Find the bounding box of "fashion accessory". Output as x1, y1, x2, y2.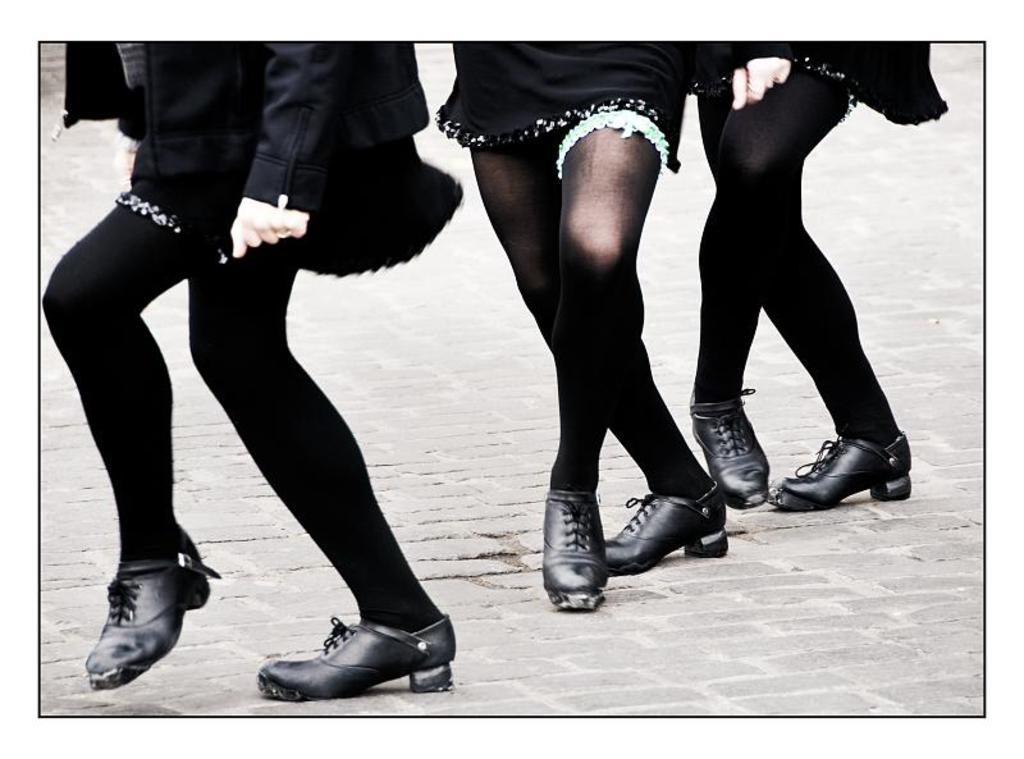
773, 421, 923, 511.
